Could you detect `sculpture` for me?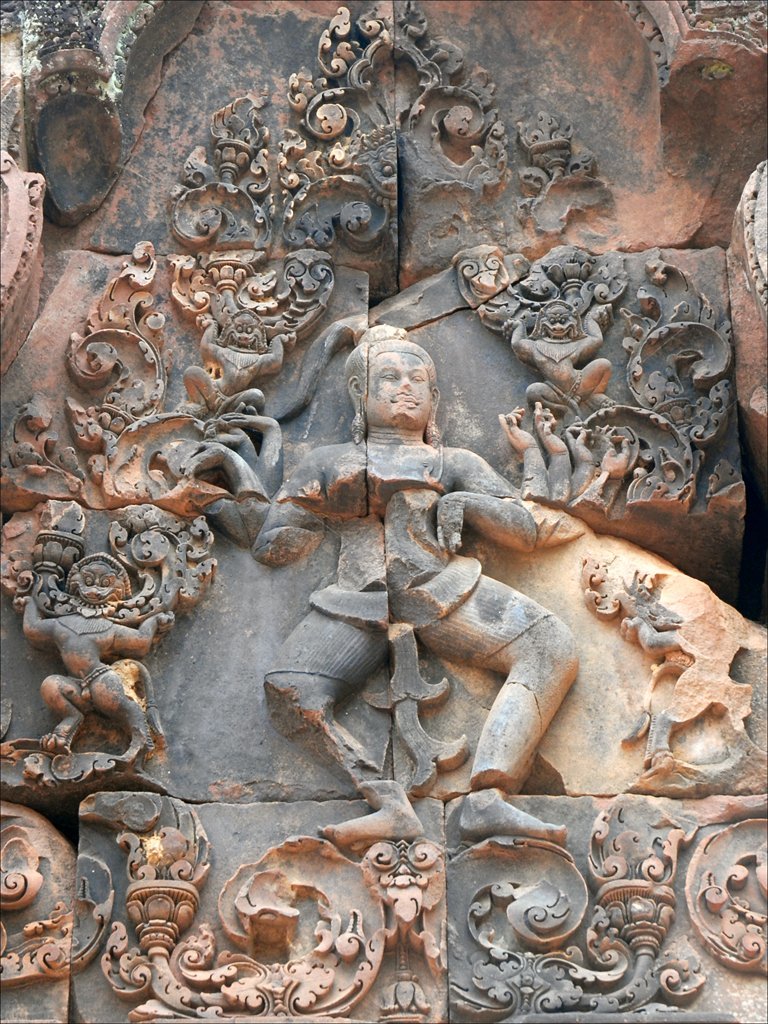
Detection result: (15, 546, 175, 766).
